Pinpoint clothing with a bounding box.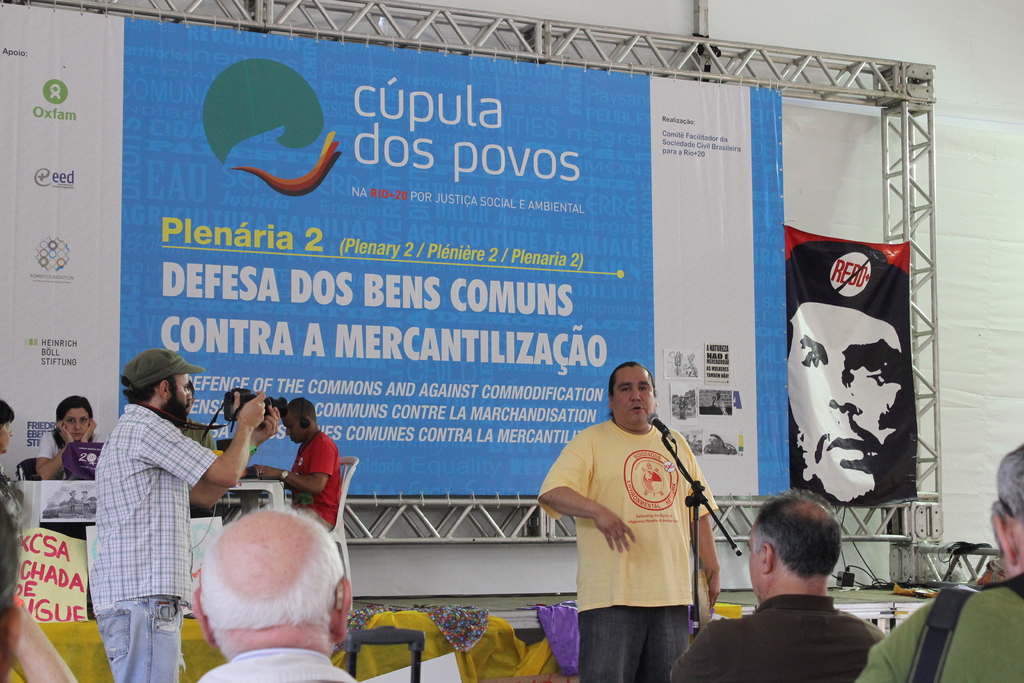
663/592/887/682.
